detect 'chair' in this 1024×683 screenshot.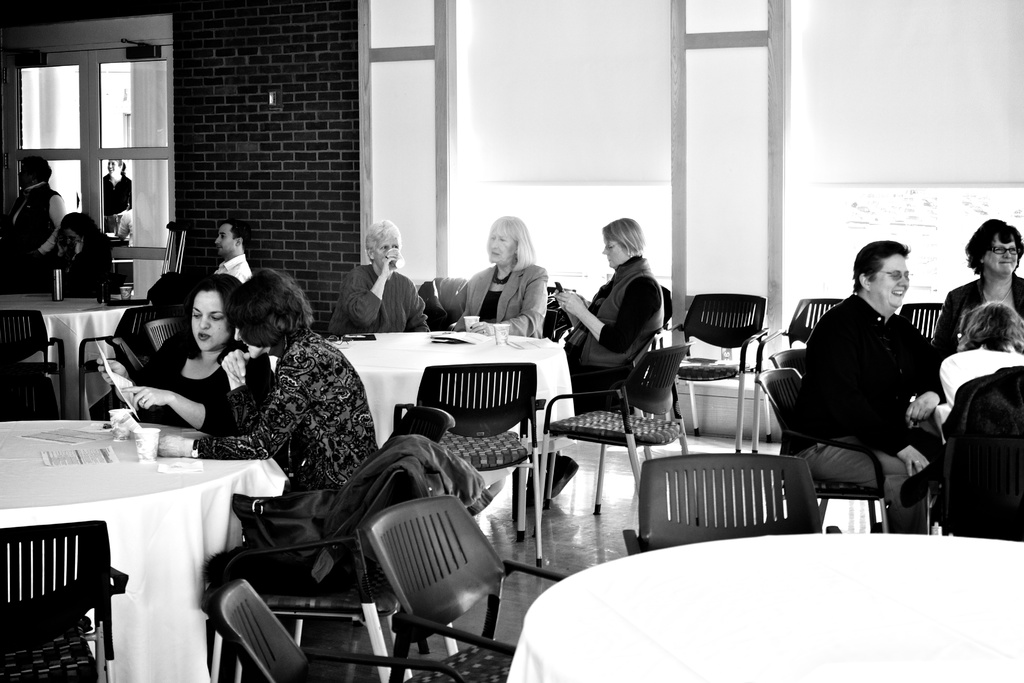
Detection: (0,309,67,418).
